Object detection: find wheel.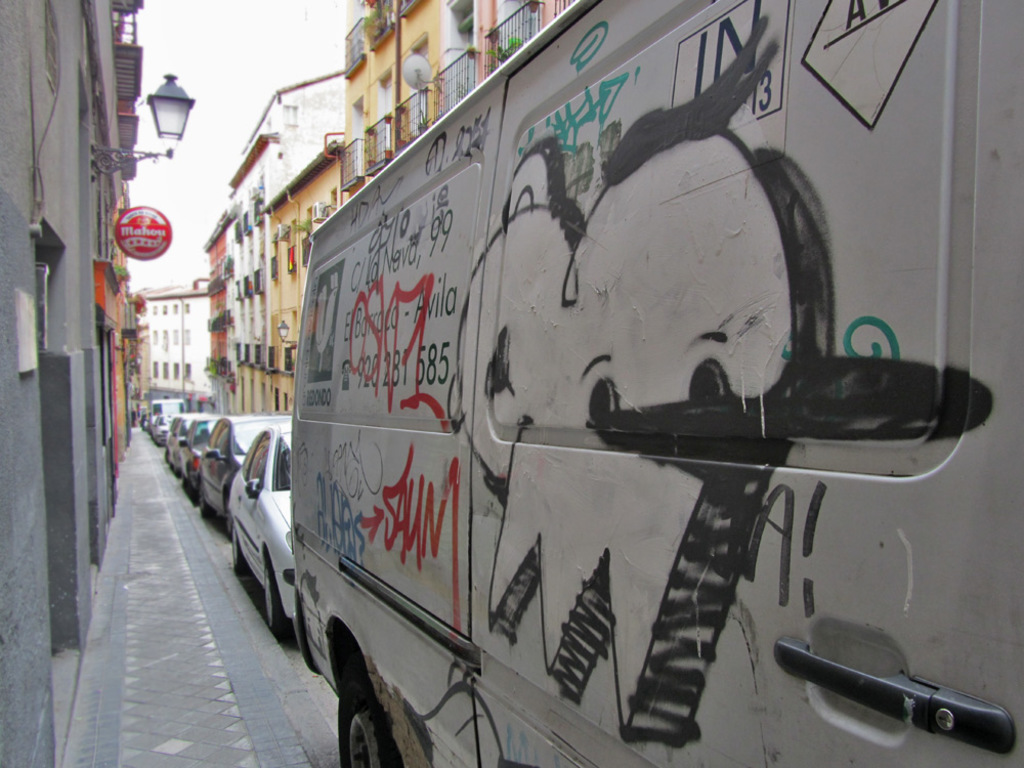
bbox=(225, 498, 238, 531).
